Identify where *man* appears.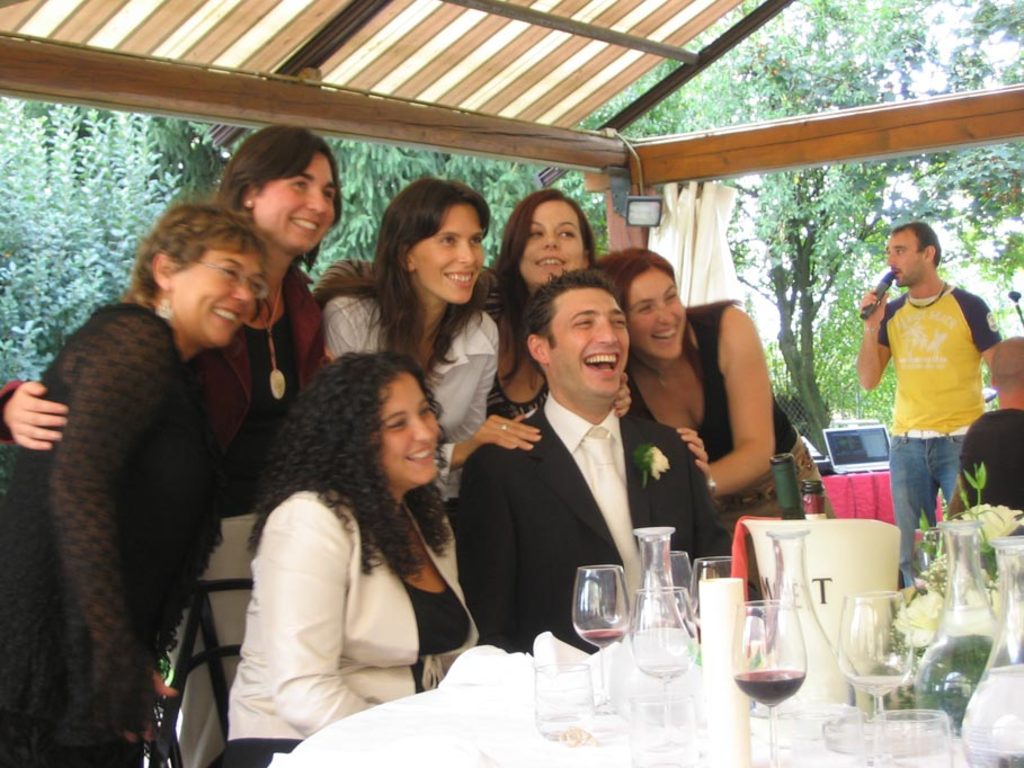
Appears at <bbox>839, 217, 1008, 579</bbox>.
